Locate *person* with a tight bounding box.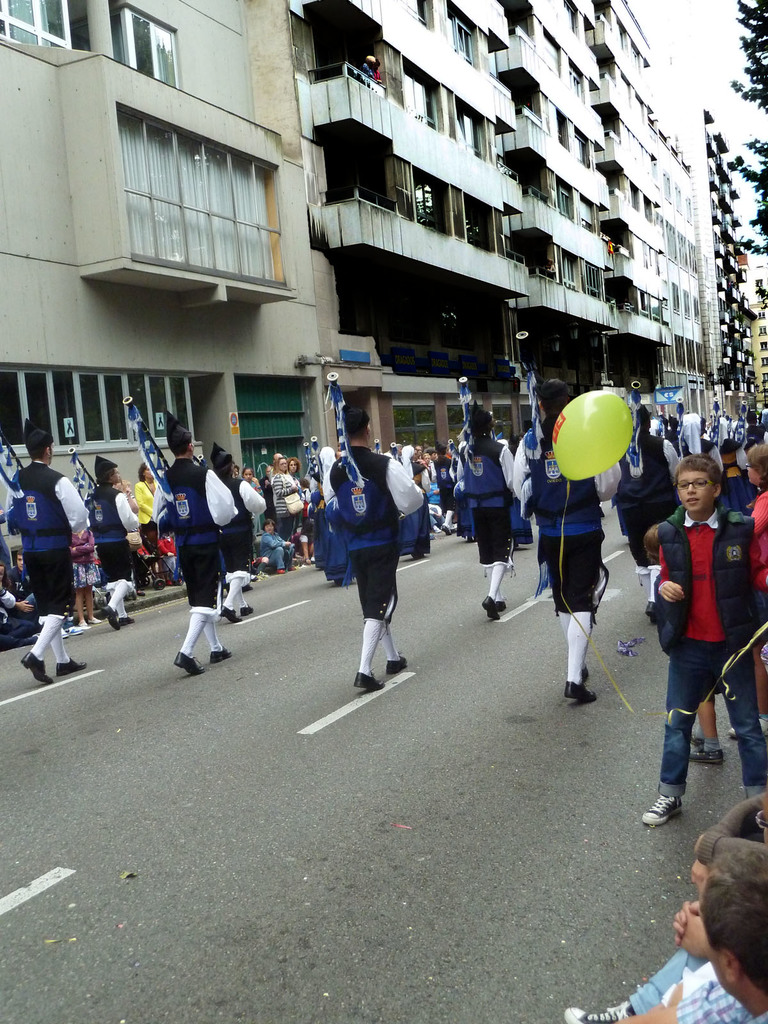
452 398 522 614.
